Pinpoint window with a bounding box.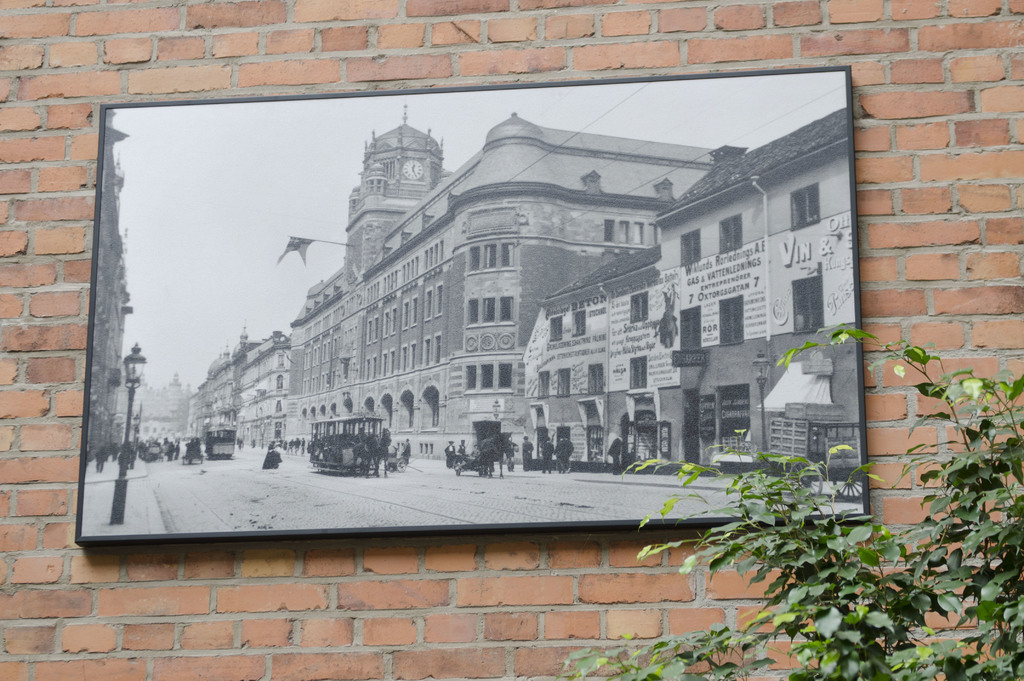
box=[792, 277, 826, 333].
